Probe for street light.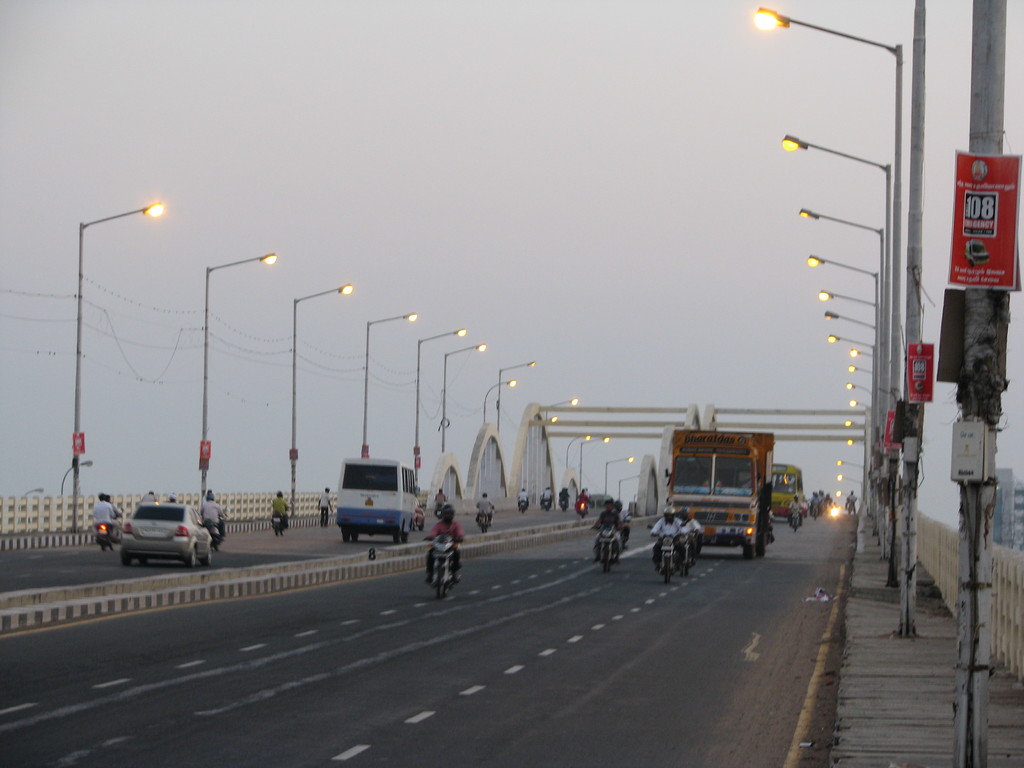
Probe result: 545,396,579,424.
